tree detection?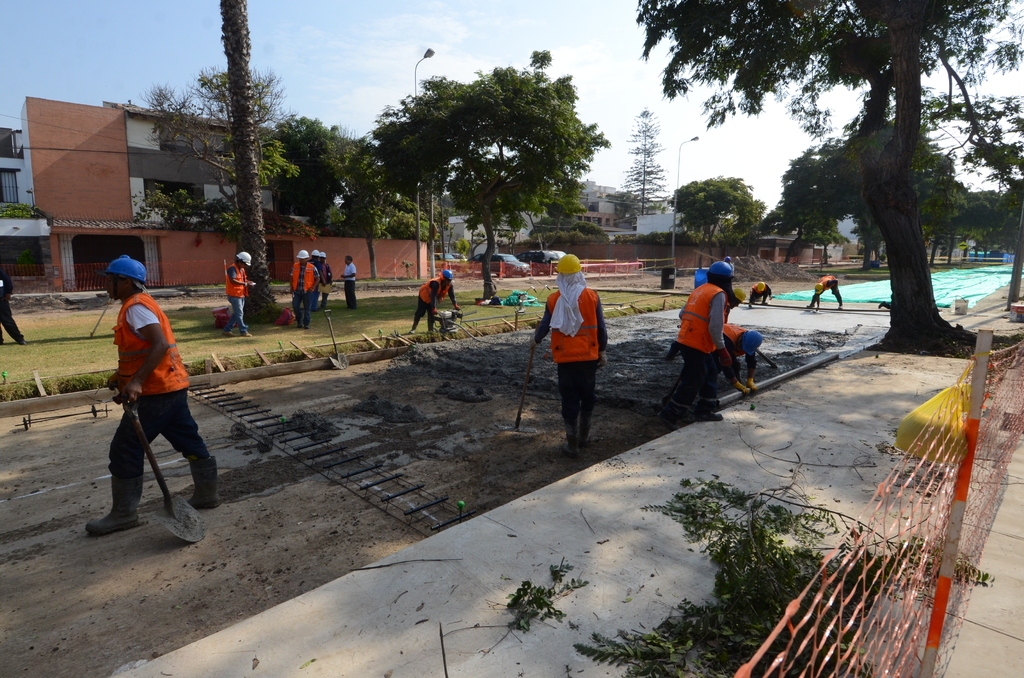
[344, 51, 617, 278]
